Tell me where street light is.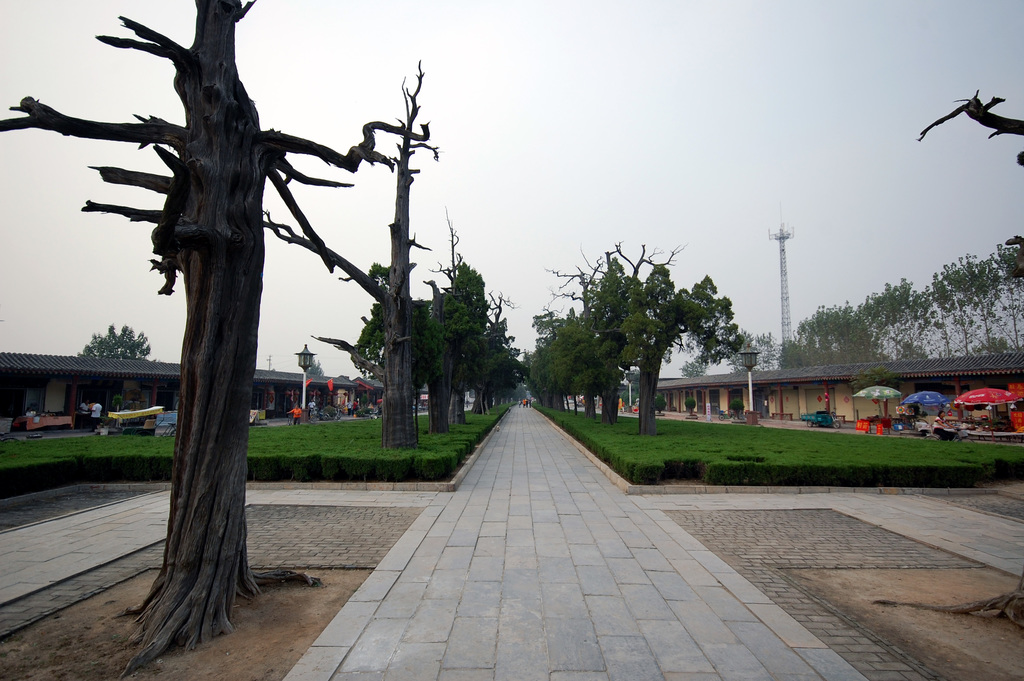
street light is at bbox(737, 343, 762, 423).
